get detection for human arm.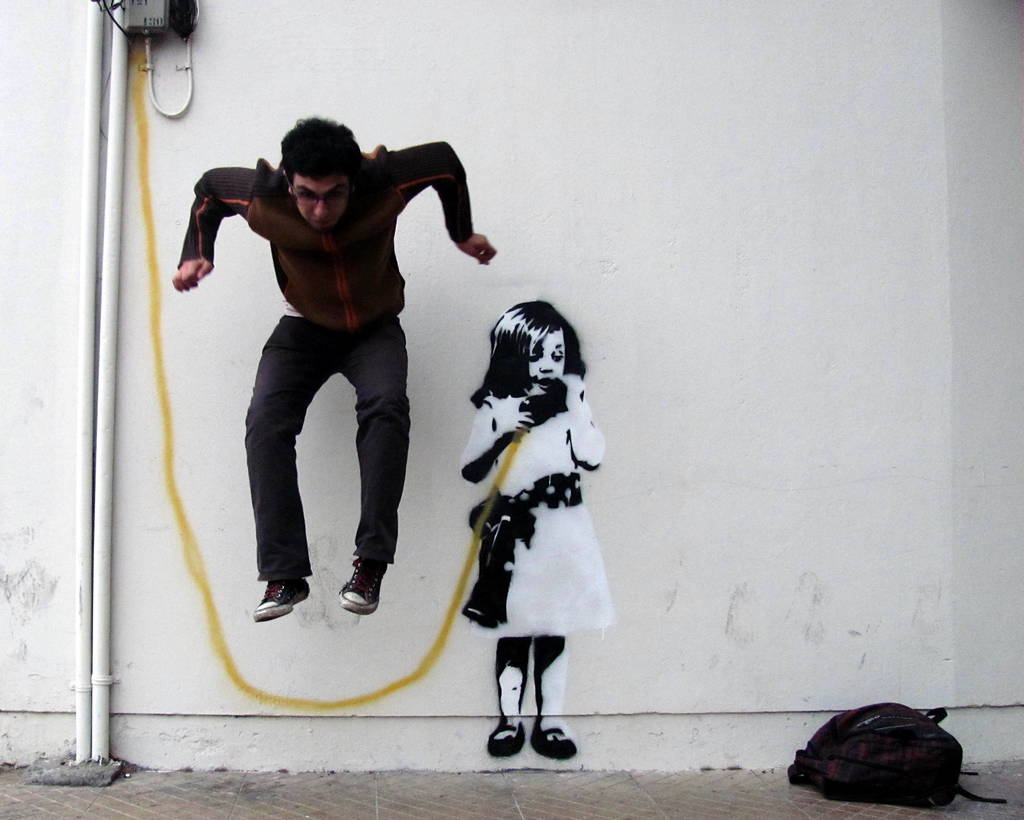
Detection: [455, 398, 538, 481].
